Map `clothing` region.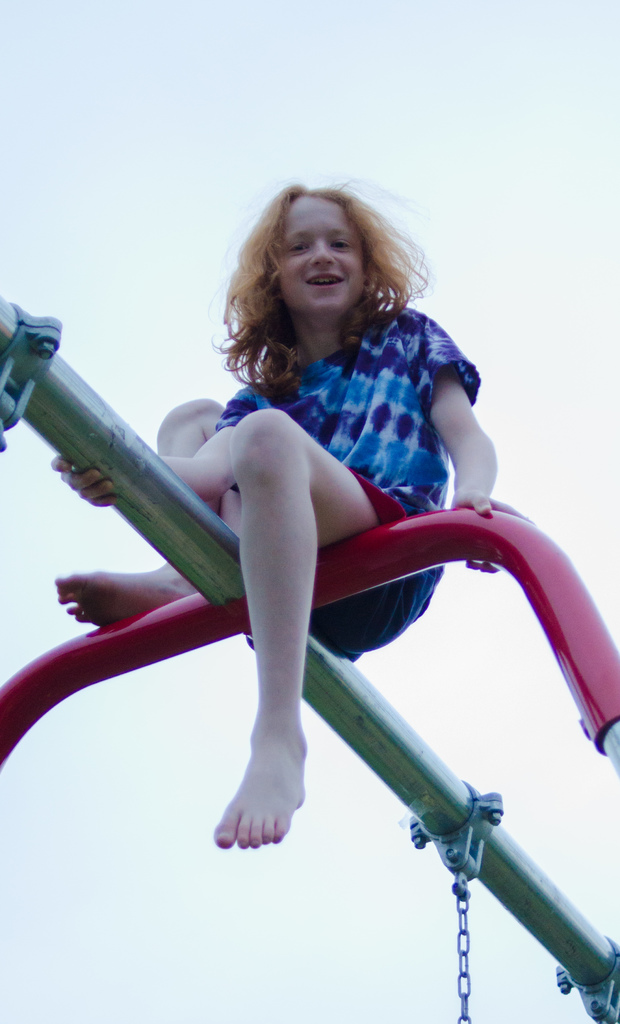
Mapped to rect(242, 563, 443, 676).
